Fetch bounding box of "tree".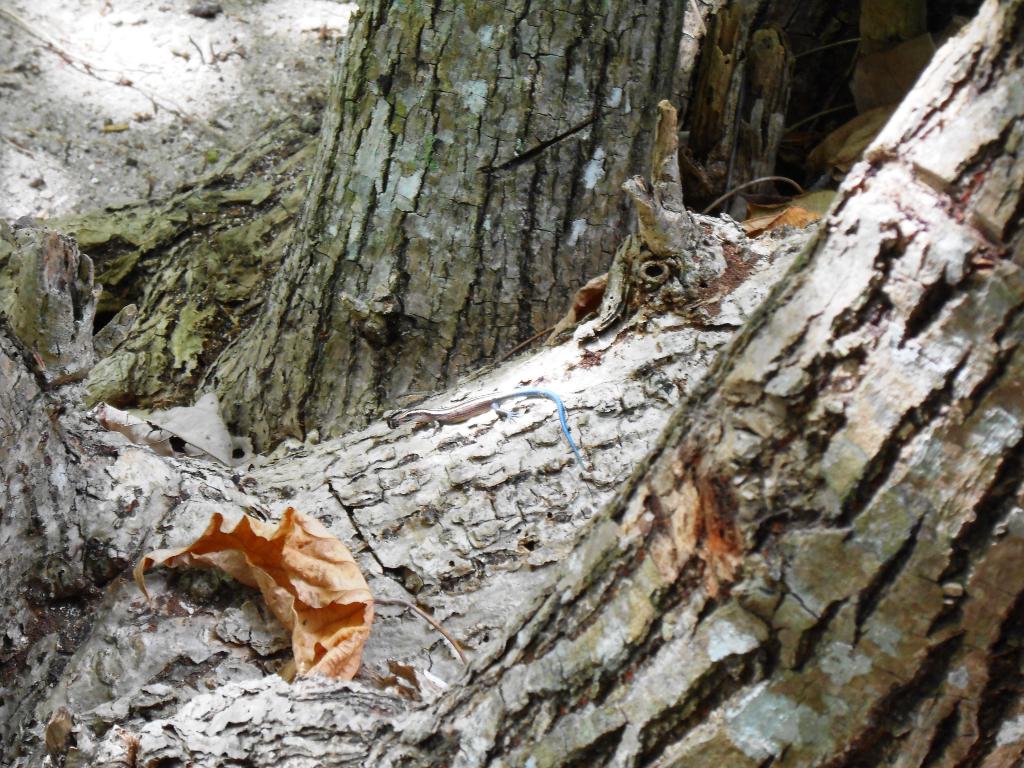
Bbox: {"left": 1, "top": 0, "right": 1023, "bottom": 763}.
